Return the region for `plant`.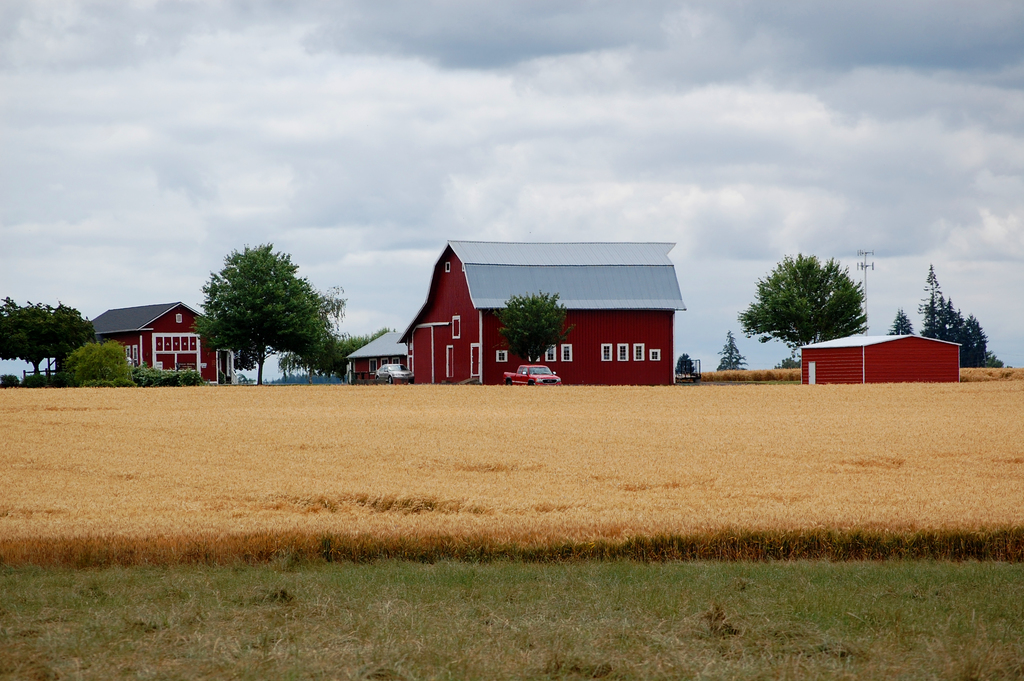
771, 357, 801, 372.
